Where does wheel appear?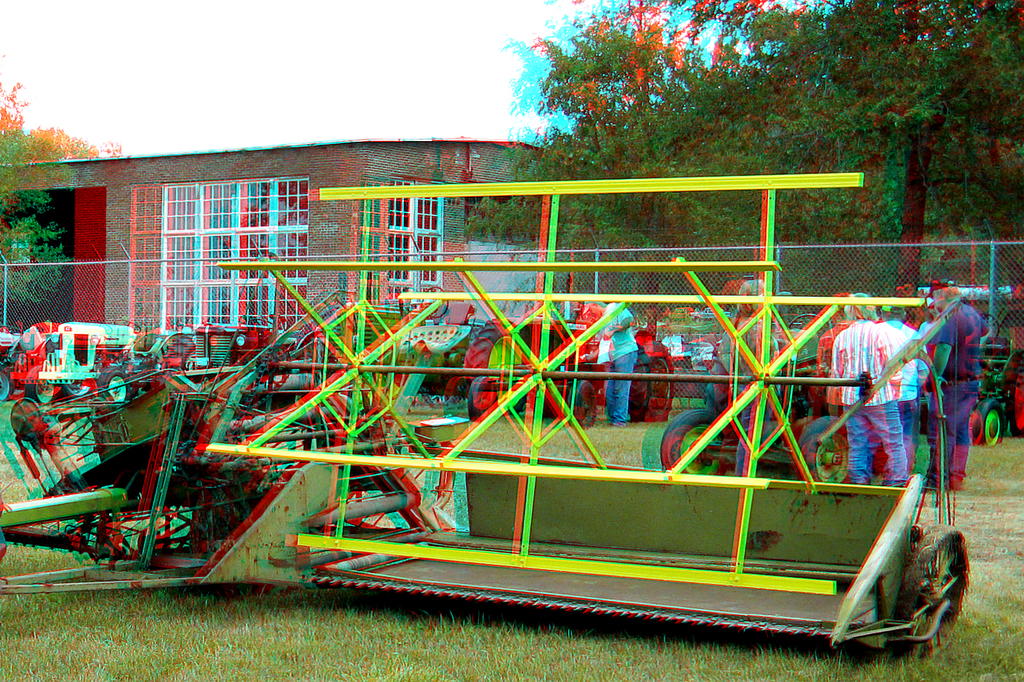
Appears at 0, 367, 14, 407.
